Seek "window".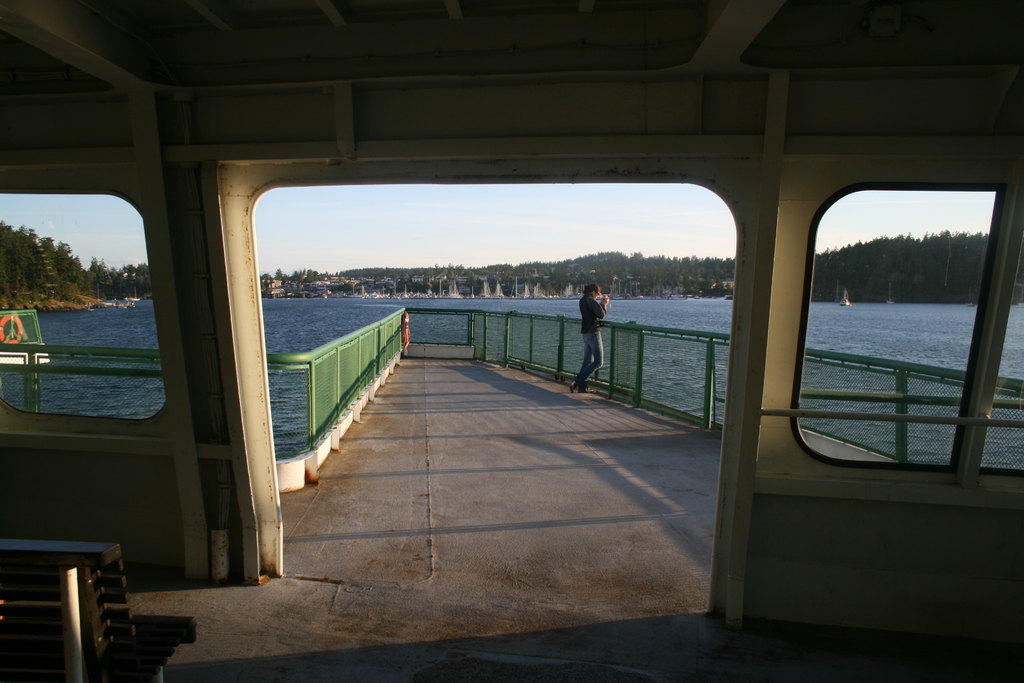
(789,148,1011,502).
